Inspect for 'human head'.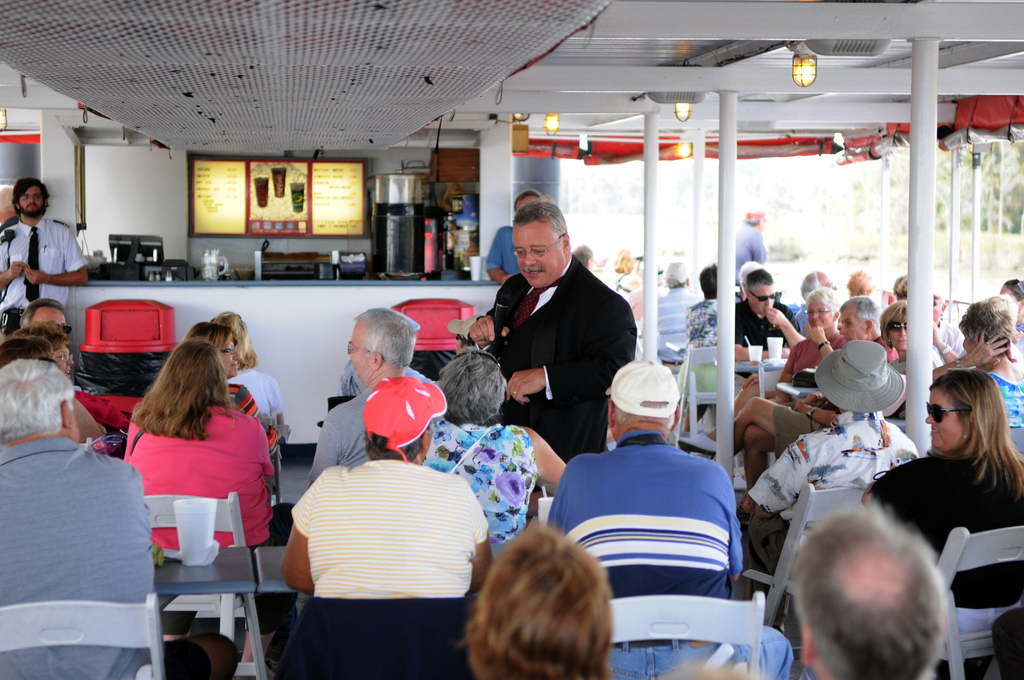
Inspection: (992,294,1020,320).
